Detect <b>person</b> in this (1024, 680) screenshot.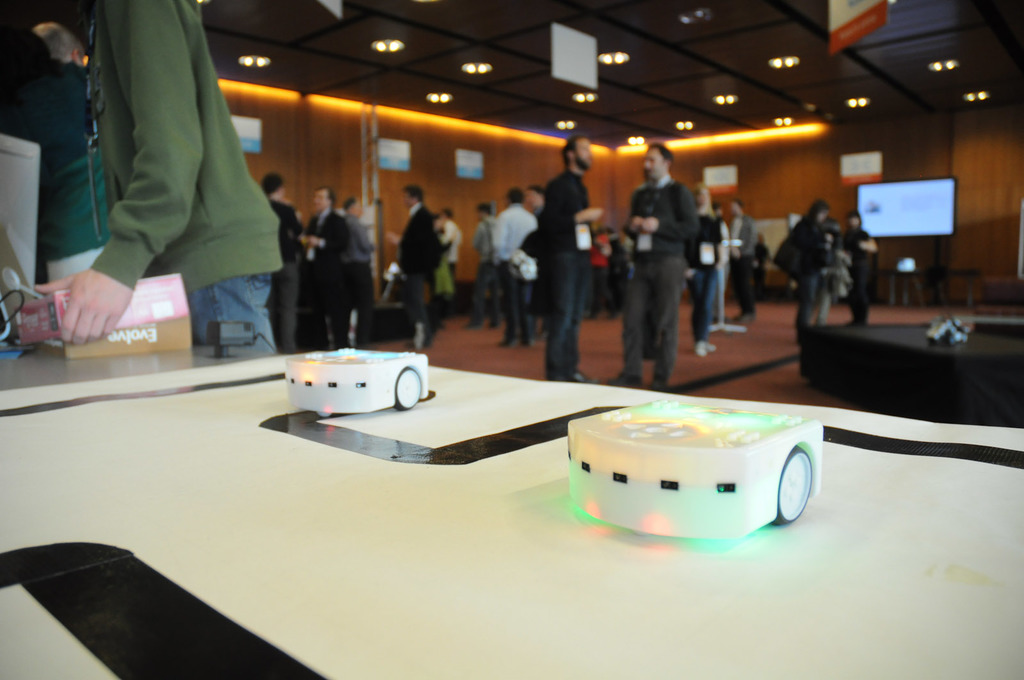
Detection: bbox(840, 209, 878, 324).
